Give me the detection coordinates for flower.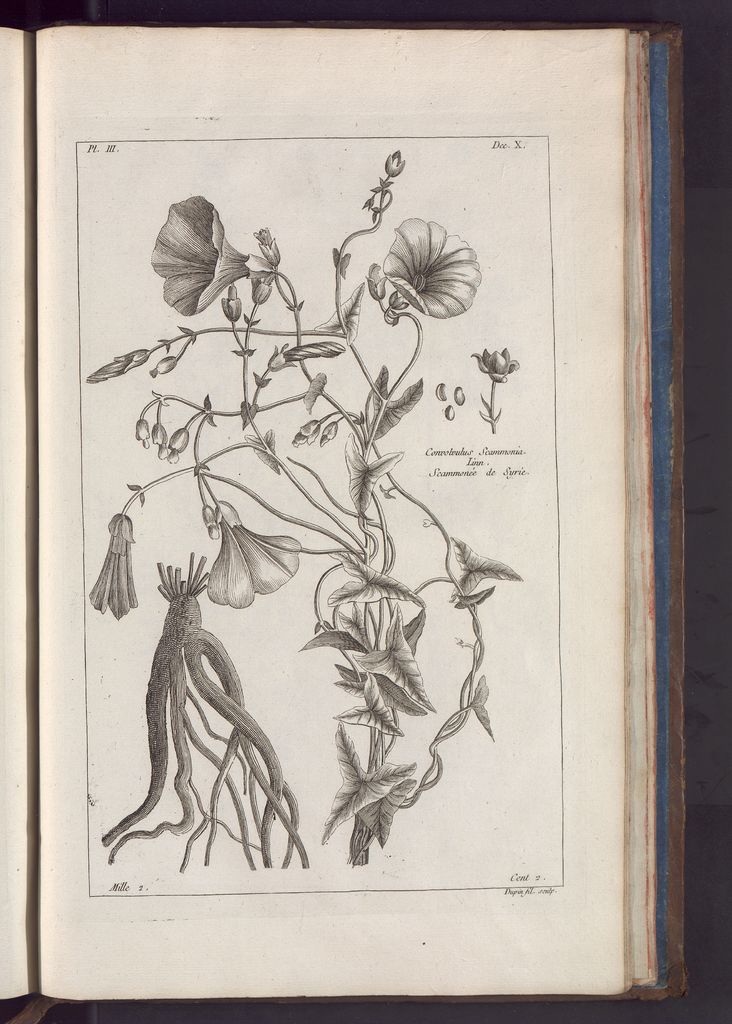
(left=203, top=502, right=215, bottom=538).
